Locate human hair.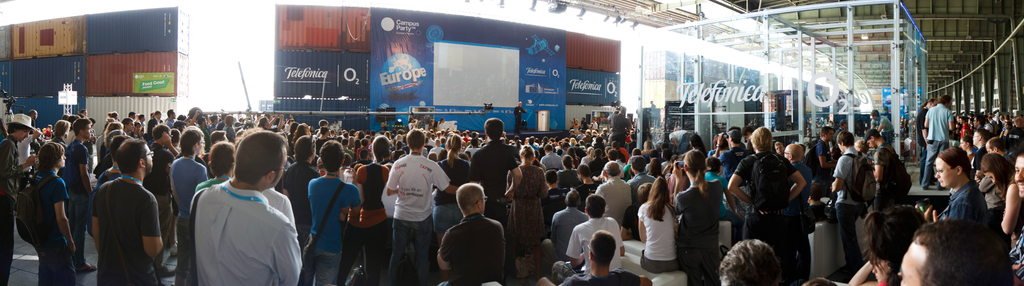
Bounding box: detection(561, 155, 575, 170).
